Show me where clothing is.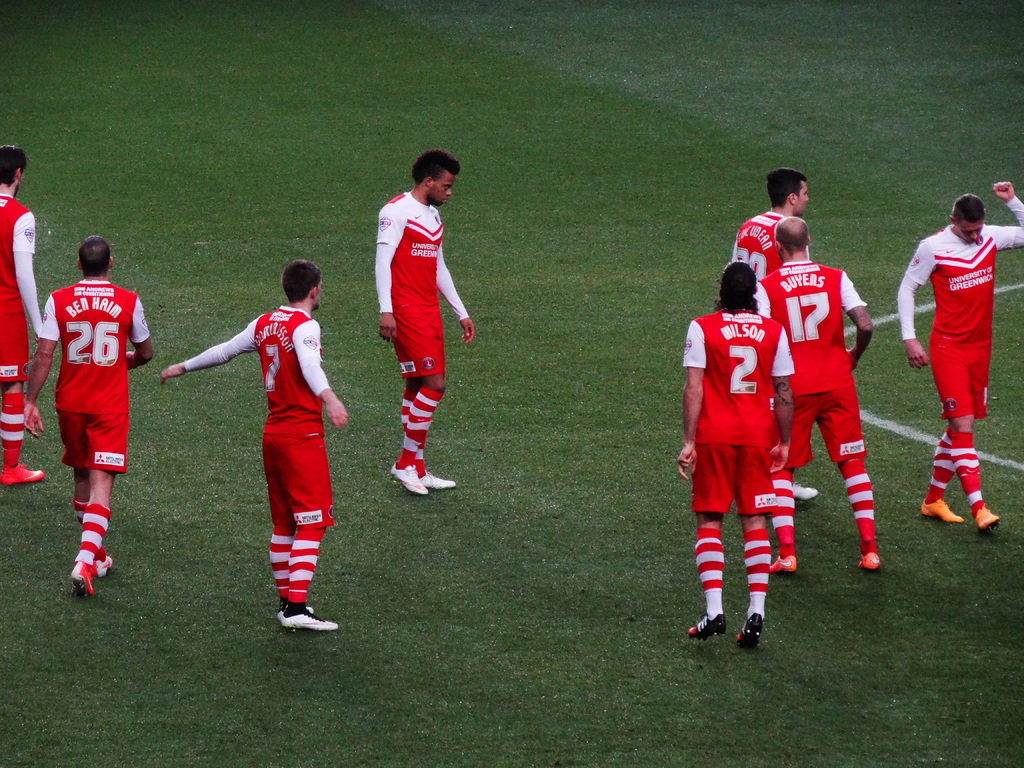
clothing is at x1=372 y1=192 x2=472 y2=381.
